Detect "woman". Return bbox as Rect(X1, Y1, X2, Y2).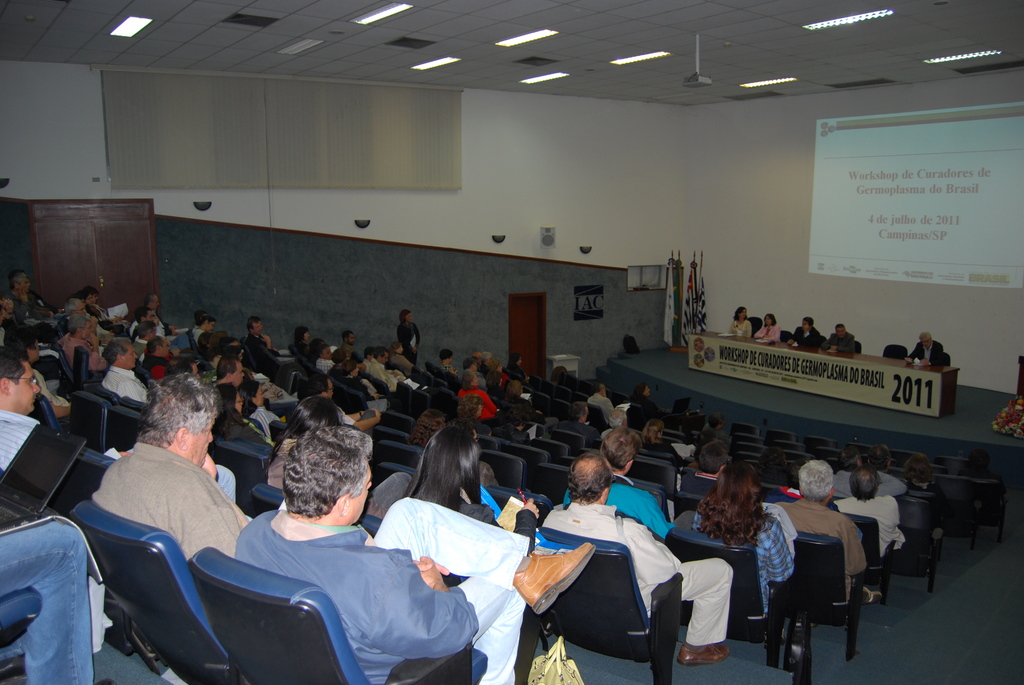
Rect(635, 421, 690, 494).
